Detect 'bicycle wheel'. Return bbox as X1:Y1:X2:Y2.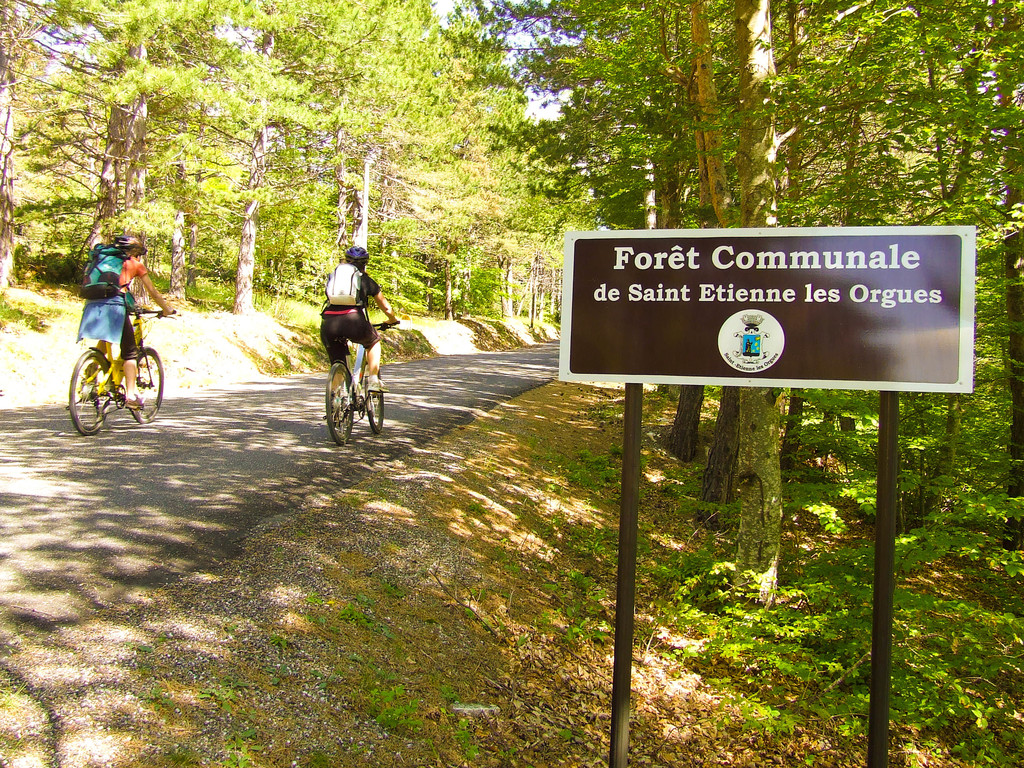
364:373:384:435.
